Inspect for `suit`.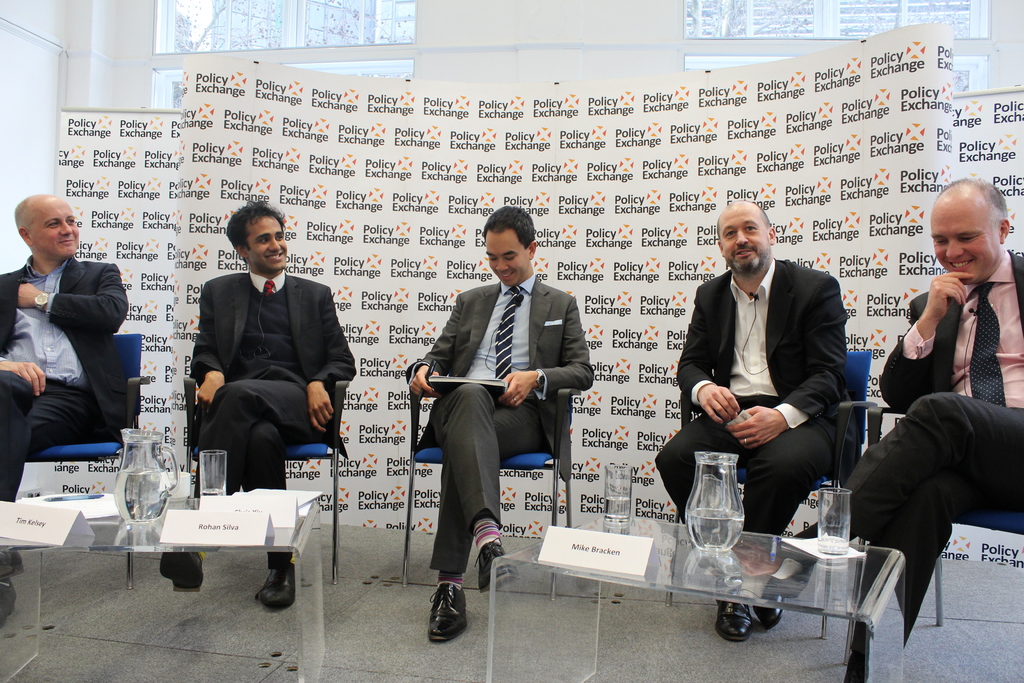
Inspection: select_region(788, 251, 1023, 658).
